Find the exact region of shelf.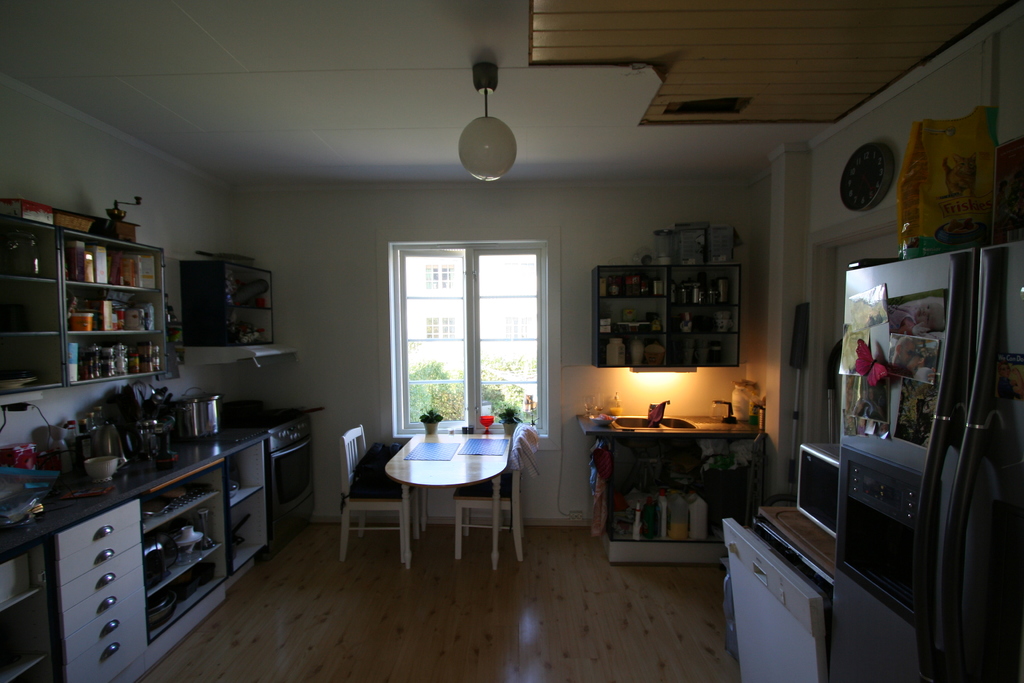
Exact region: bbox=[179, 343, 308, 383].
